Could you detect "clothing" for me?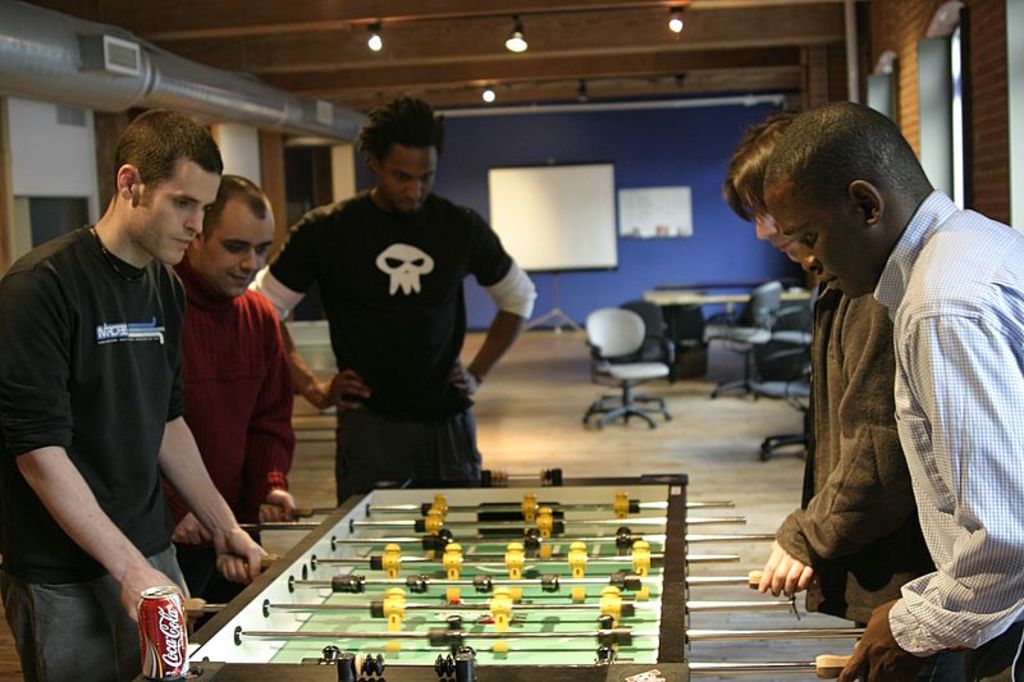
Detection result: BBox(248, 192, 543, 496).
